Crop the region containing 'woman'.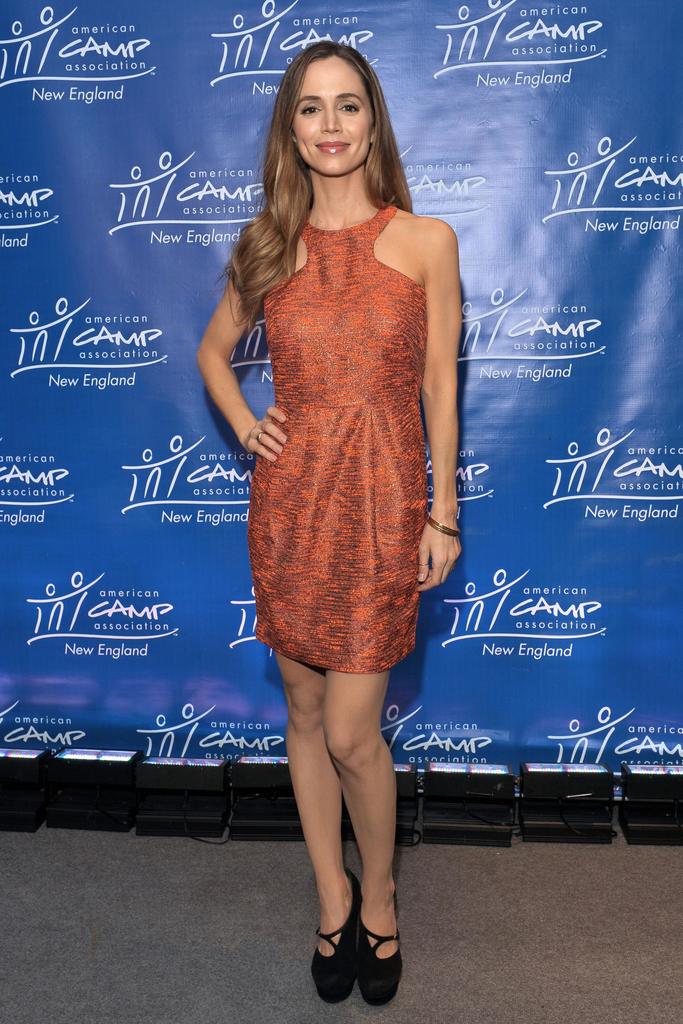
Crop region: [x1=204, y1=60, x2=481, y2=916].
